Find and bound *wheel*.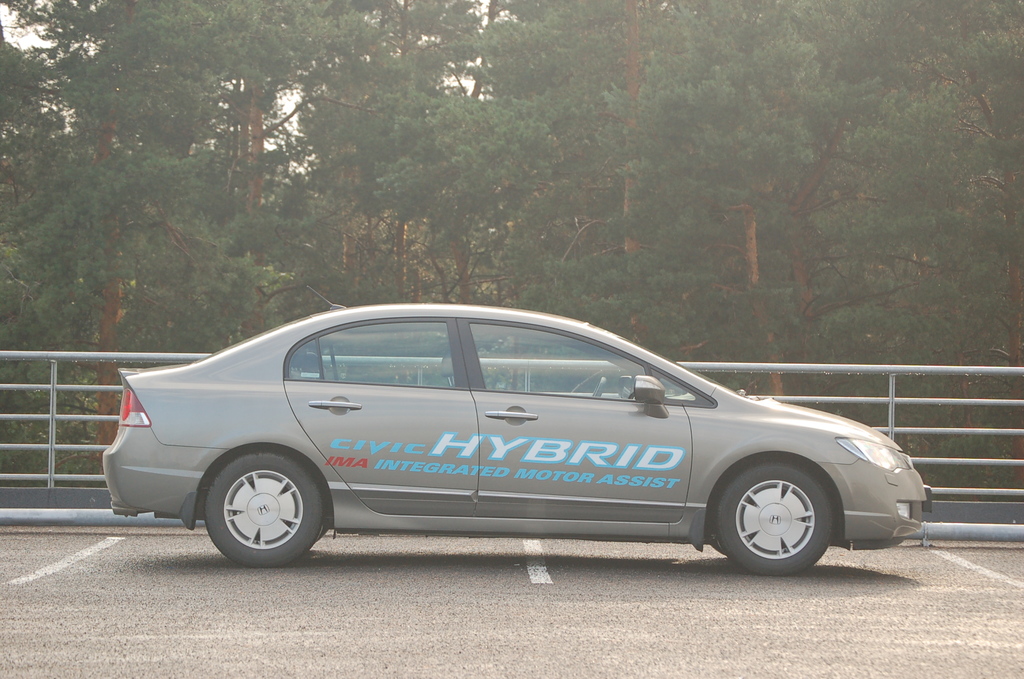
Bound: select_region(206, 454, 326, 567).
